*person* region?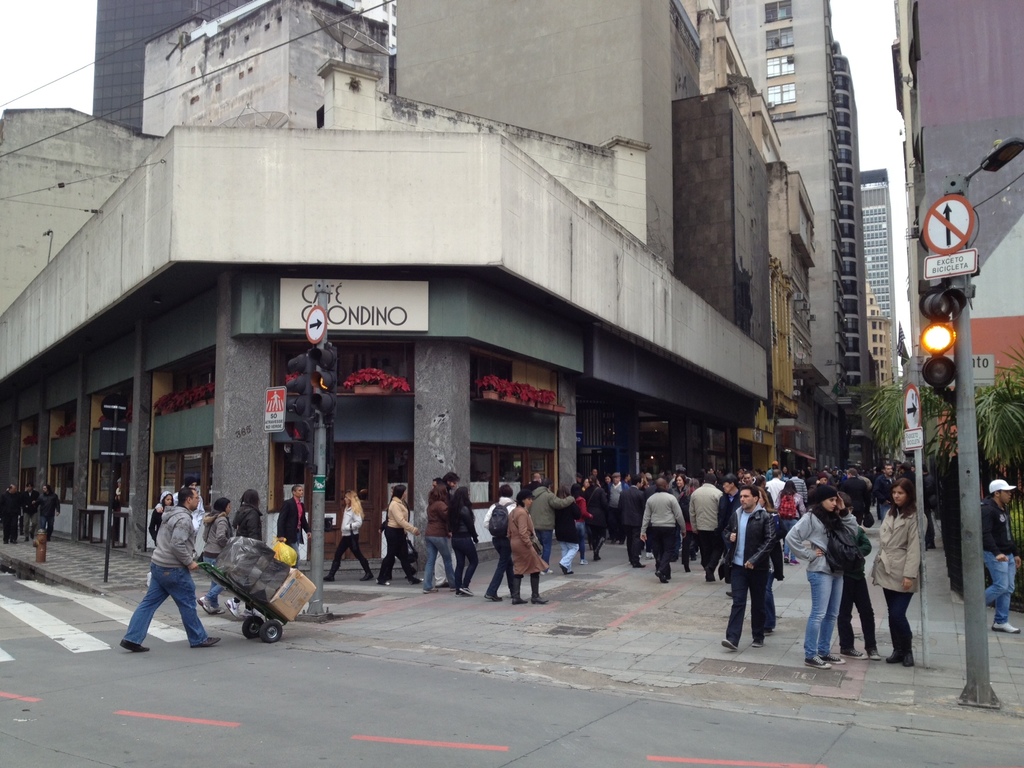
x1=724 y1=474 x2=738 y2=497
